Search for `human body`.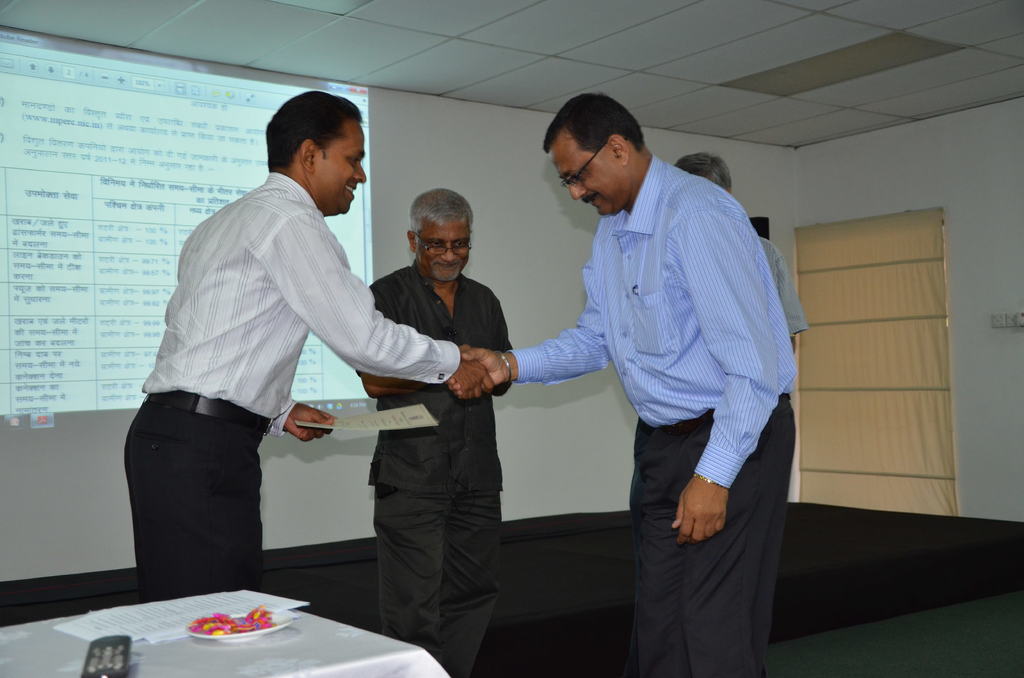
Found at 497/102/760/677.
